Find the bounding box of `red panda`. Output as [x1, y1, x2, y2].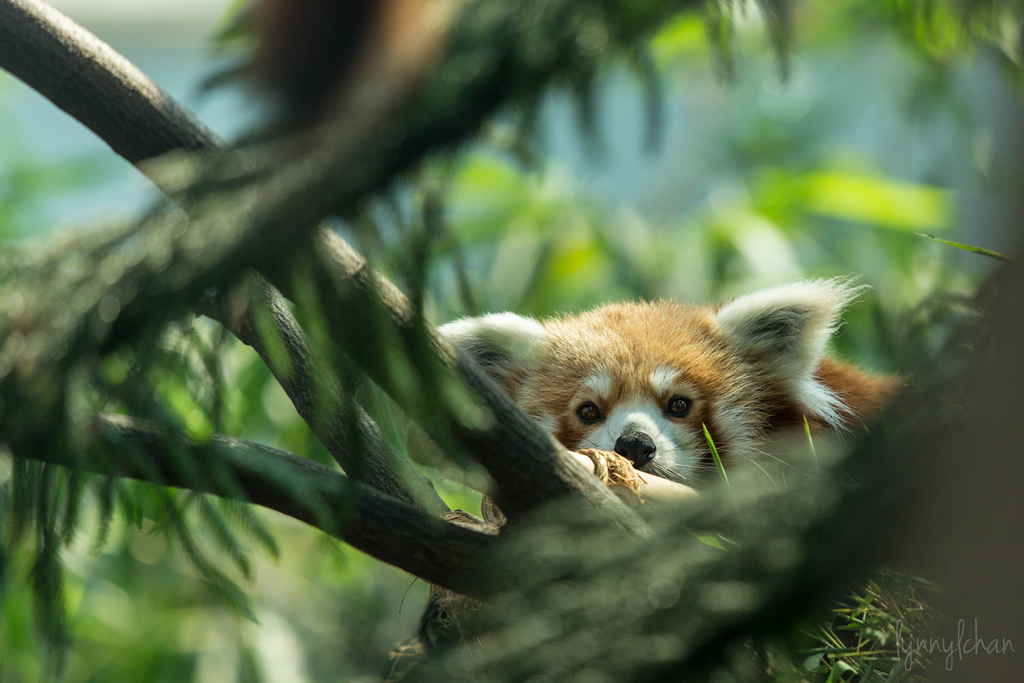
[406, 273, 913, 495].
